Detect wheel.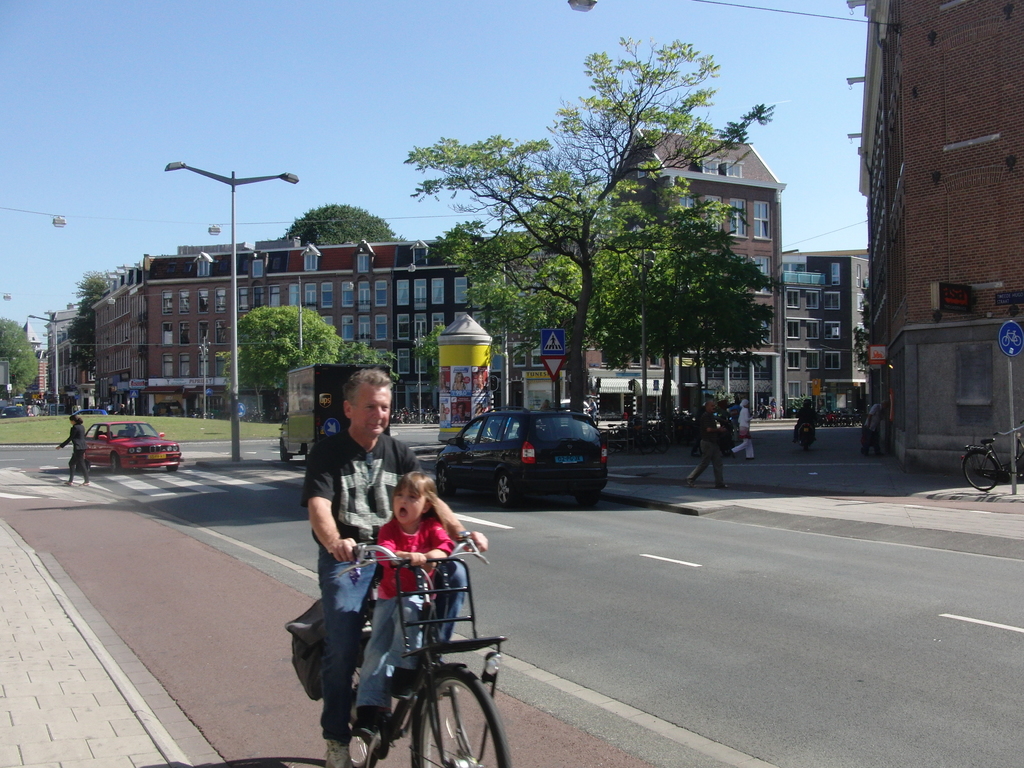
Detected at bbox=[415, 662, 511, 767].
